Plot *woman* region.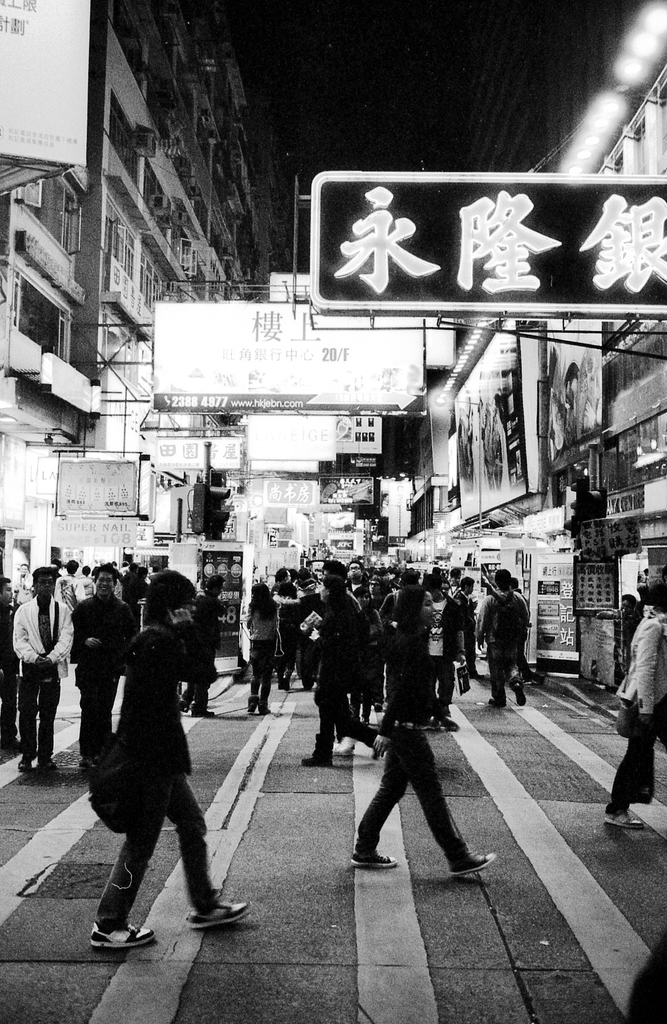
Plotted at Rect(245, 580, 279, 713).
